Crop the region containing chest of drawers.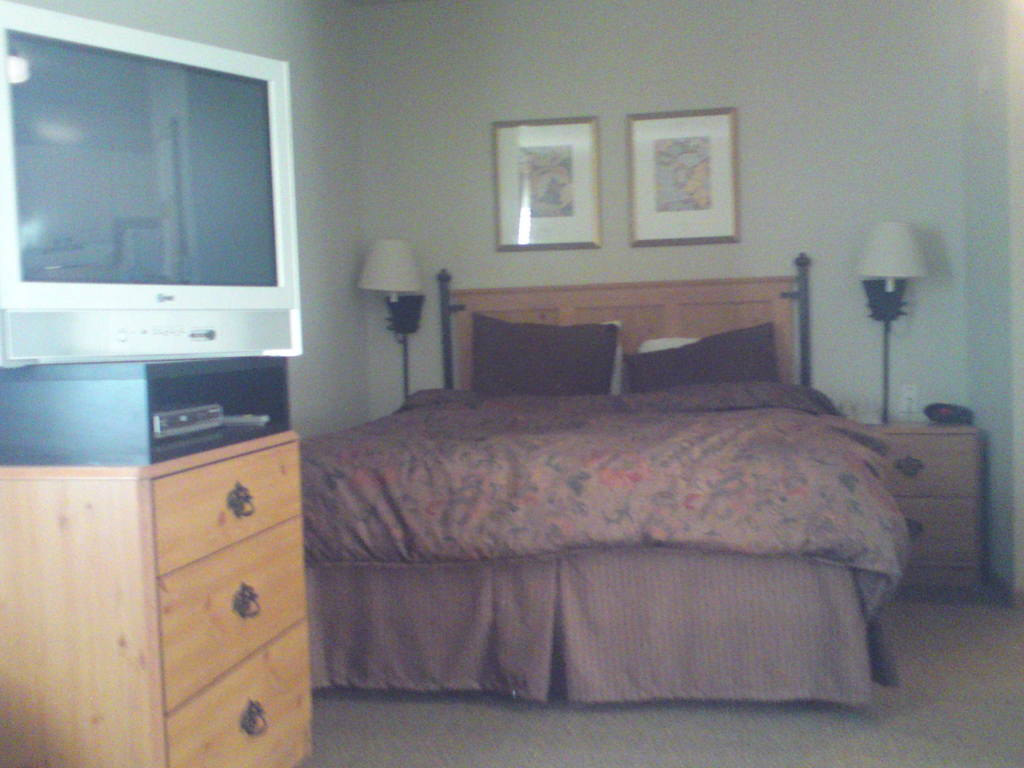
Crop region: box=[852, 422, 983, 596].
